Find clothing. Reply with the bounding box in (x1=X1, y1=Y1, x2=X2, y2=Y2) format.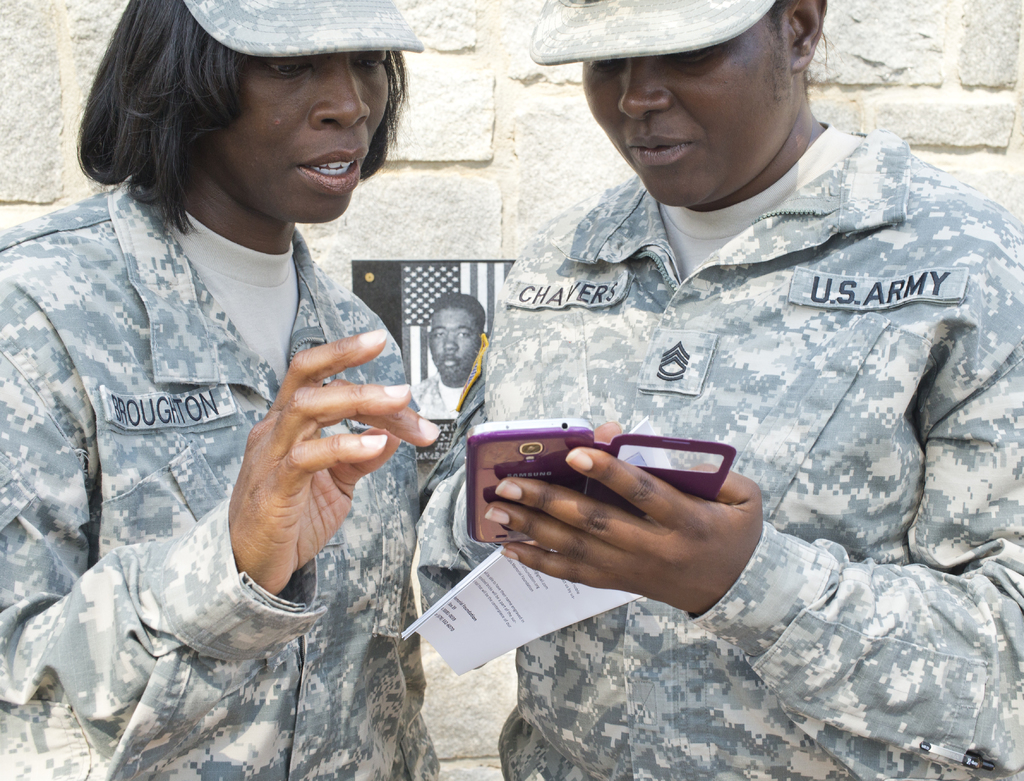
(x1=406, y1=378, x2=471, y2=415).
